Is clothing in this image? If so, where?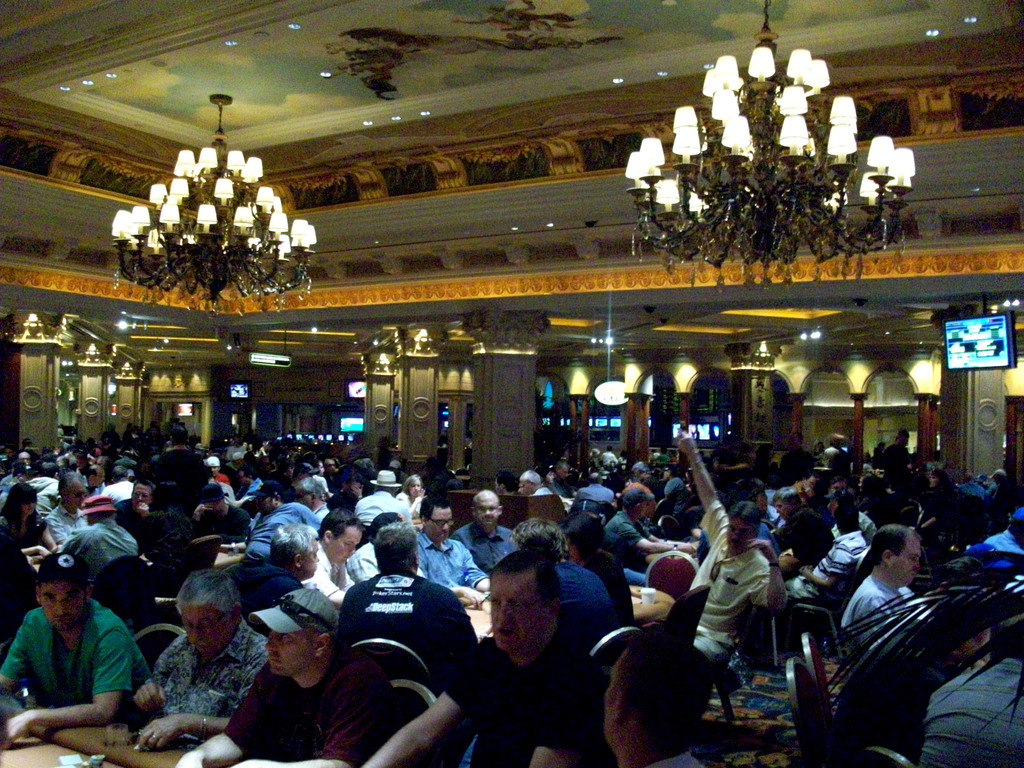
Yes, at pyautogui.locateOnScreen(44, 502, 87, 542).
